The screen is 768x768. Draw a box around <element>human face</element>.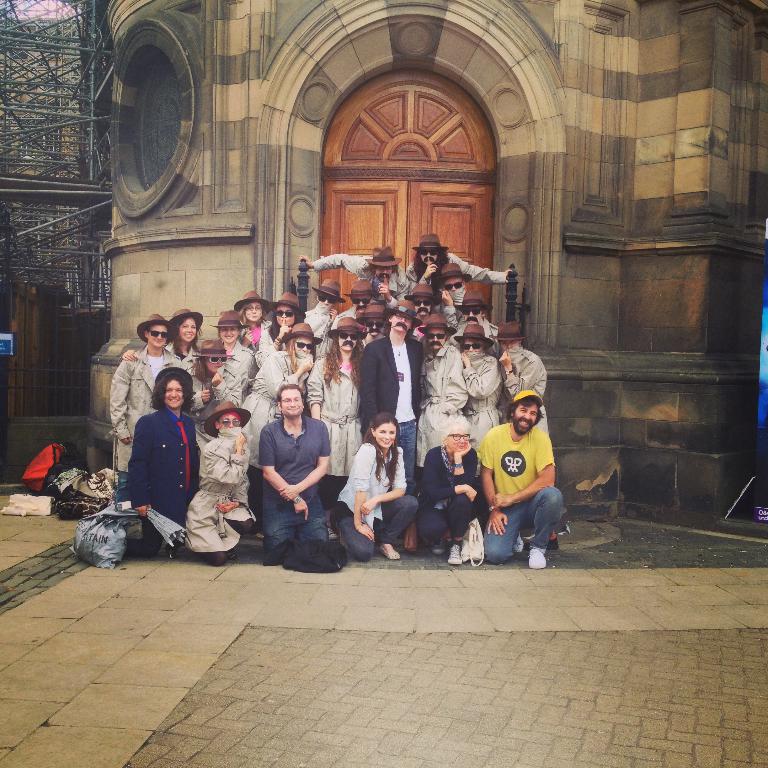
(x1=208, y1=357, x2=225, y2=373).
